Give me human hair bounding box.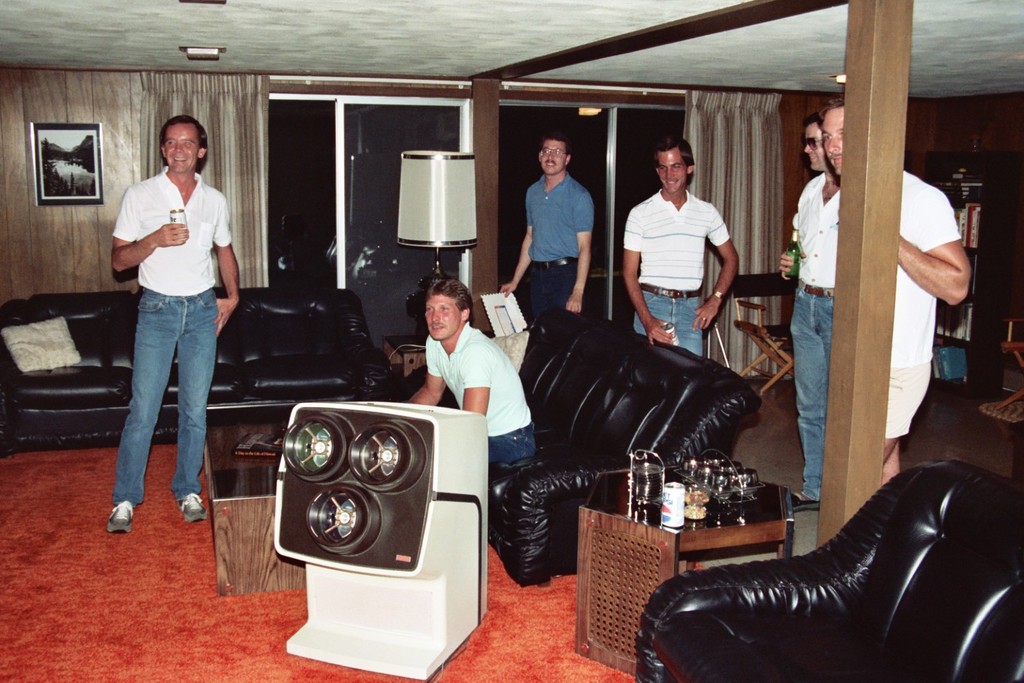
region(545, 129, 572, 152).
